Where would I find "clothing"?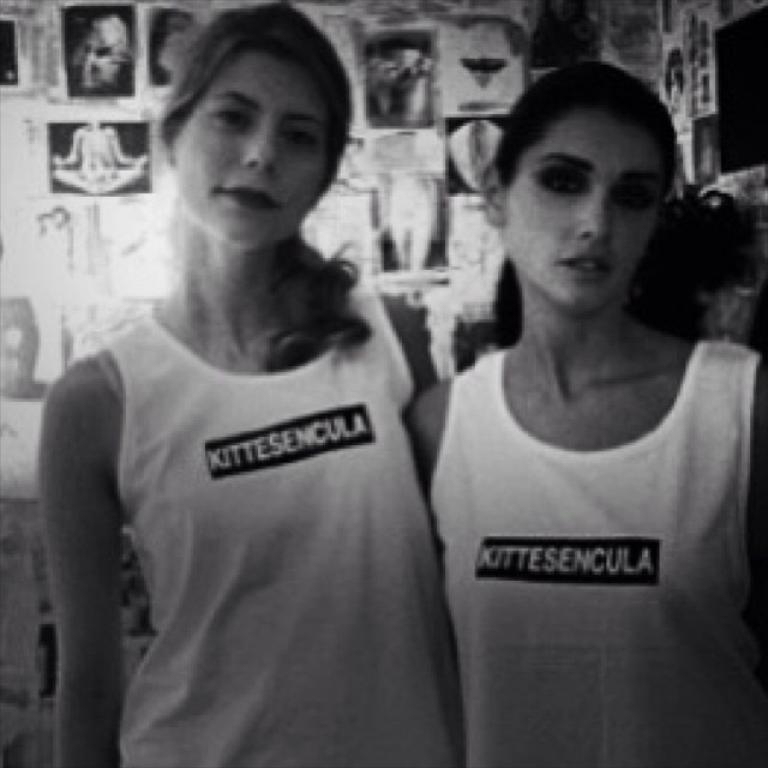
At (left=113, top=278, right=458, bottom=767).
